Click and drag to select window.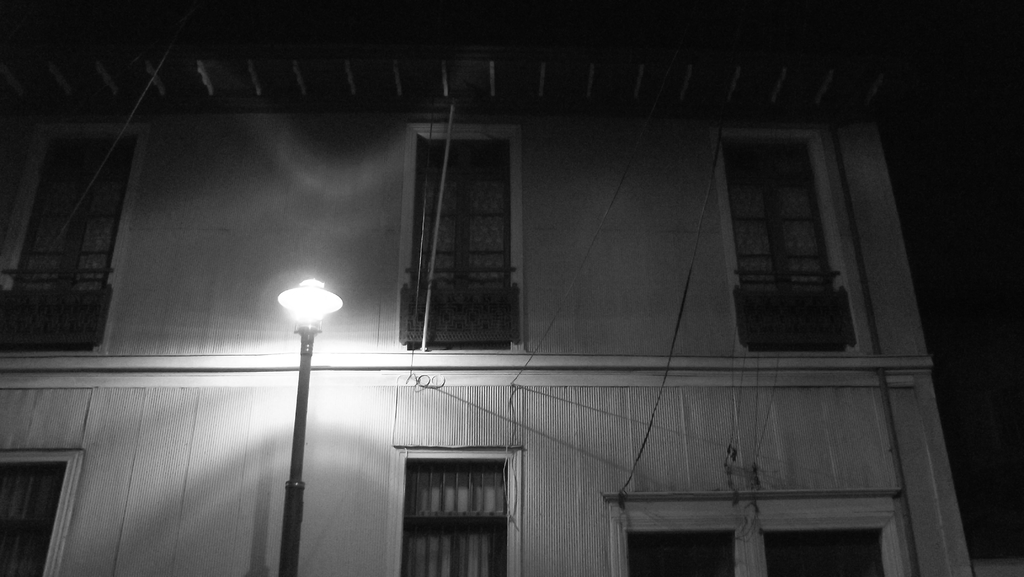
Selection: box=[764, 535, 886, 576].
